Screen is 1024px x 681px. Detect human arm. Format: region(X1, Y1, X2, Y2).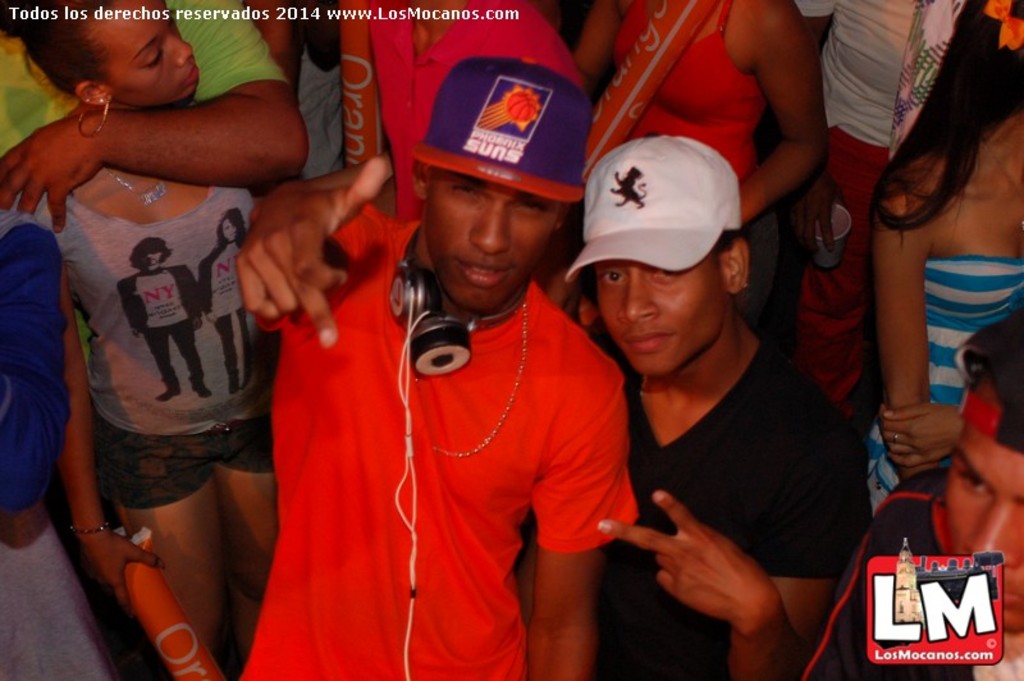
region(878, 399, 959, 472).
